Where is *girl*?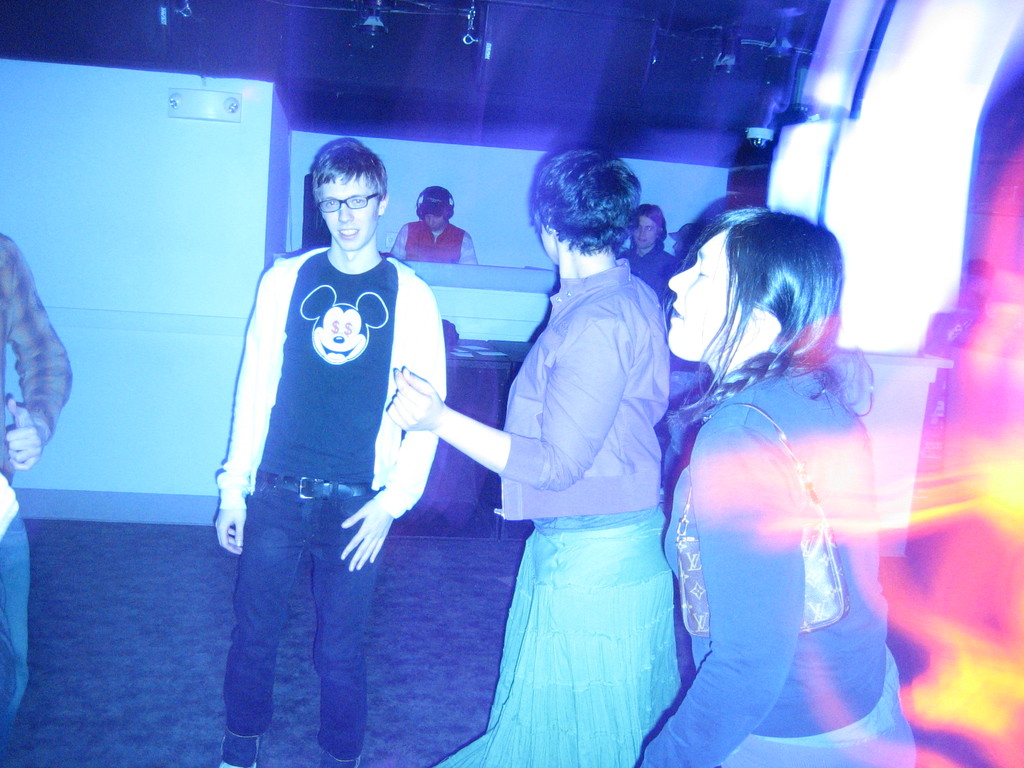
<region>633, 205, 916, 767</region>.
